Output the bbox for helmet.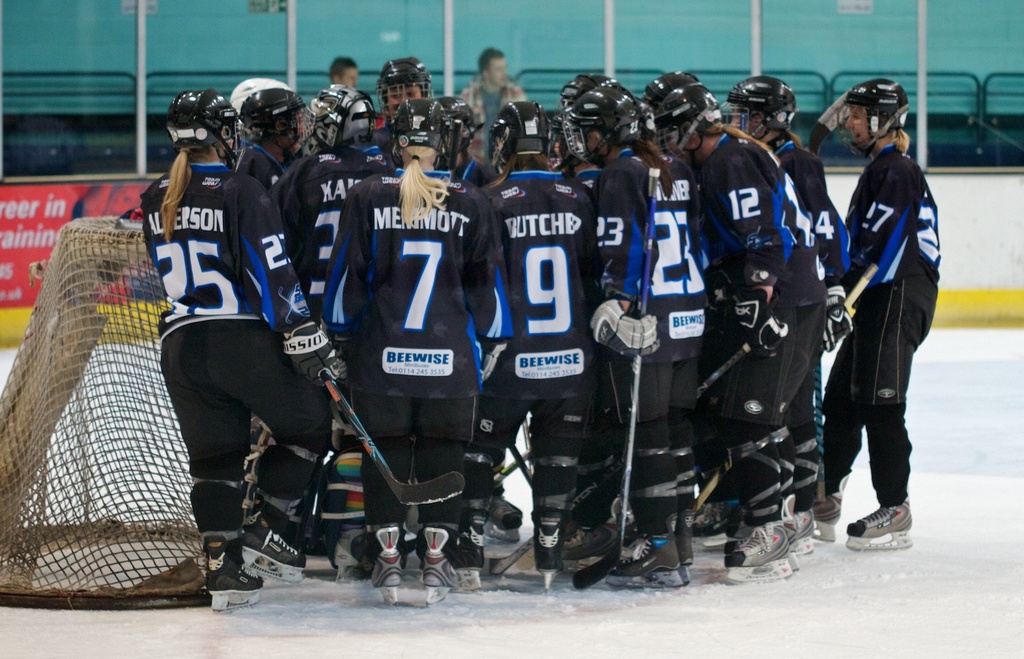
x1=654 y1=80 x2=723 y2=165.
